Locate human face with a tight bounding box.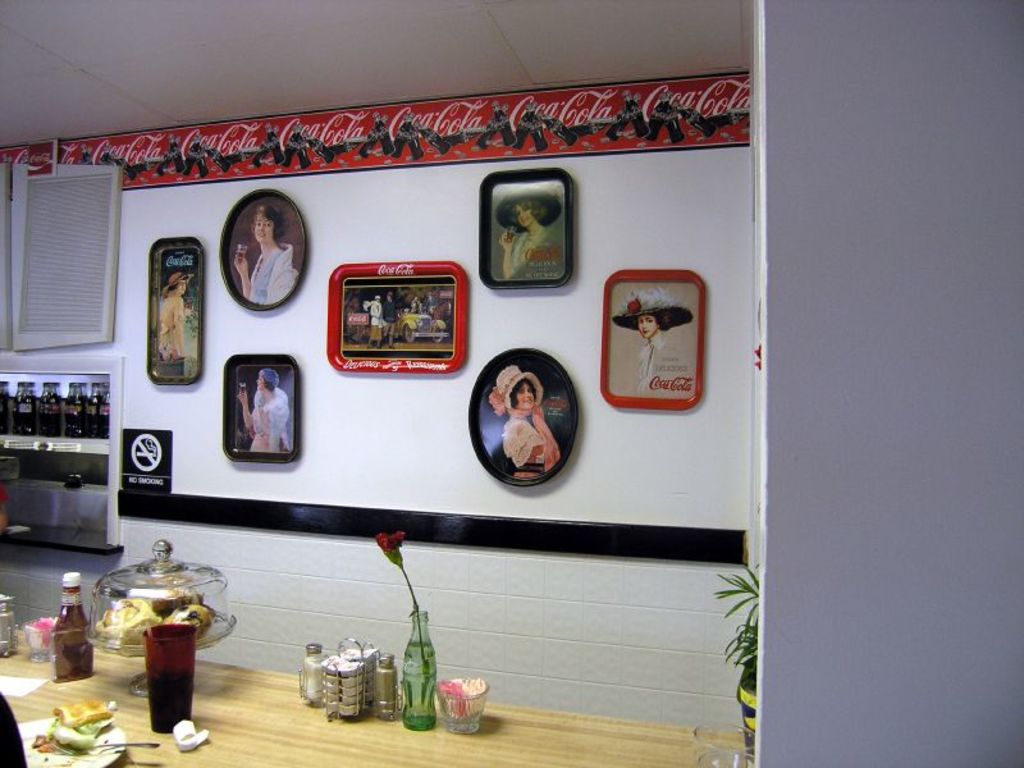
{"left": 253, "top": 215, "right": 274, "bottom": 244}.
